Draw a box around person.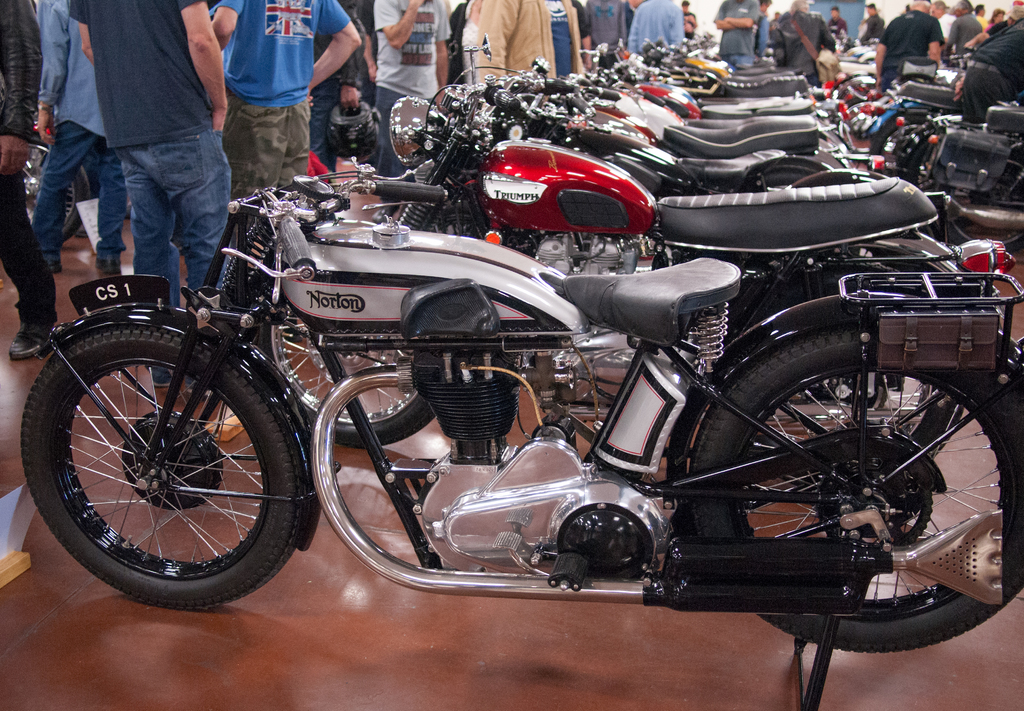
pyautogui.locateOnScreen(771, 6, 782, 40).
